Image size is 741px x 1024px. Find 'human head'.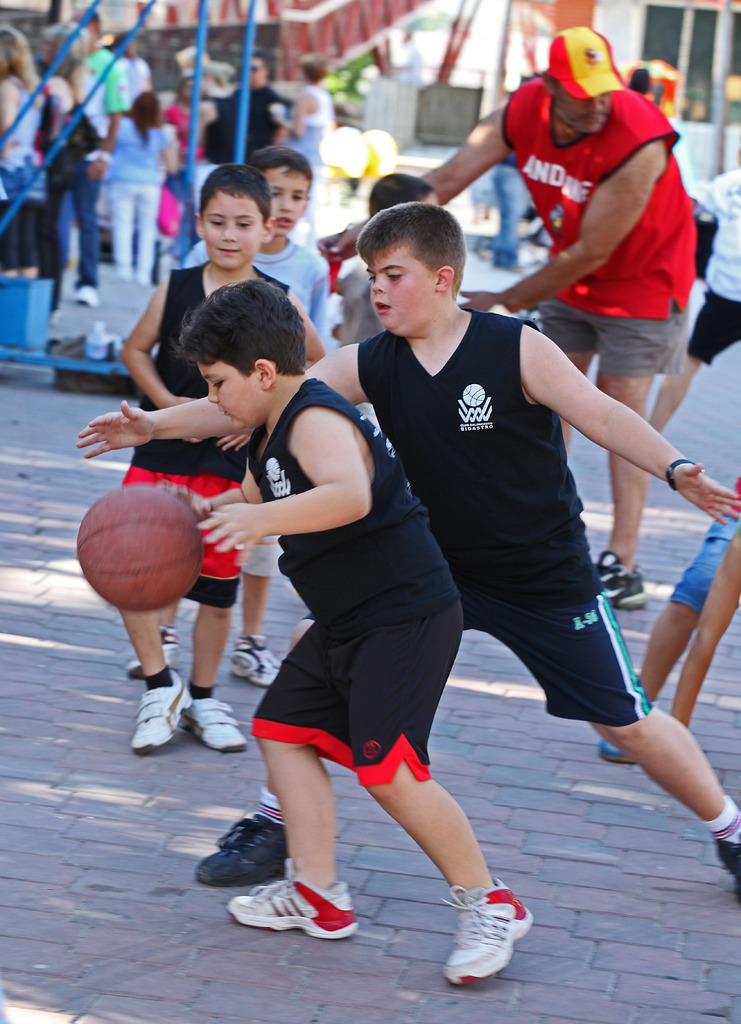
bbox=(178, 70, 194, 101).
